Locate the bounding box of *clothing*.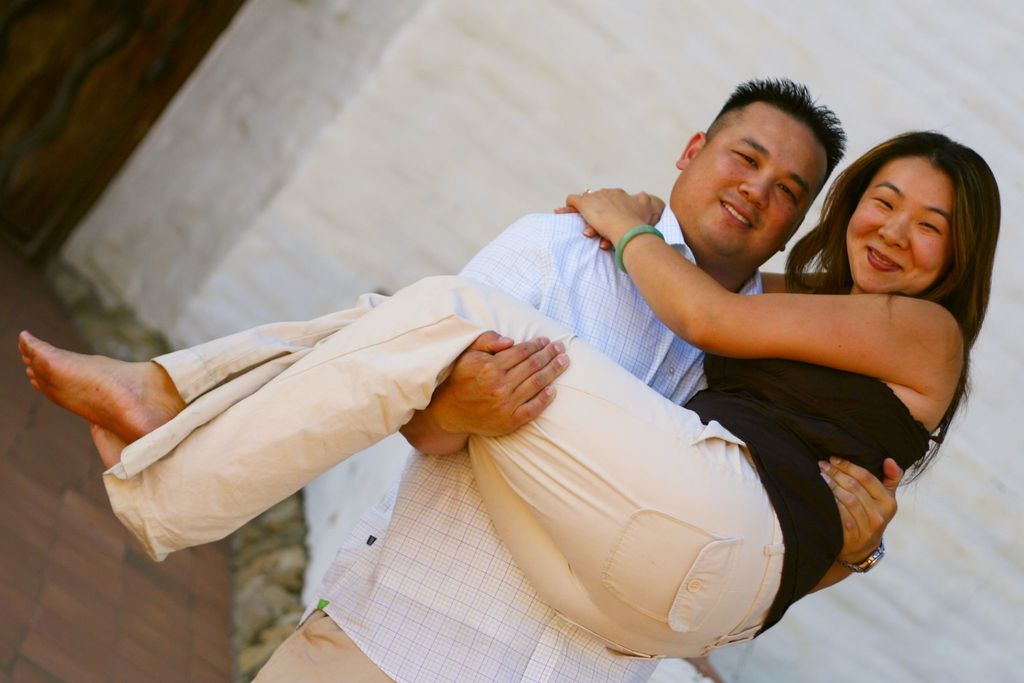
Bounding box: (left=254, top=199, right=765, bottom=682).
